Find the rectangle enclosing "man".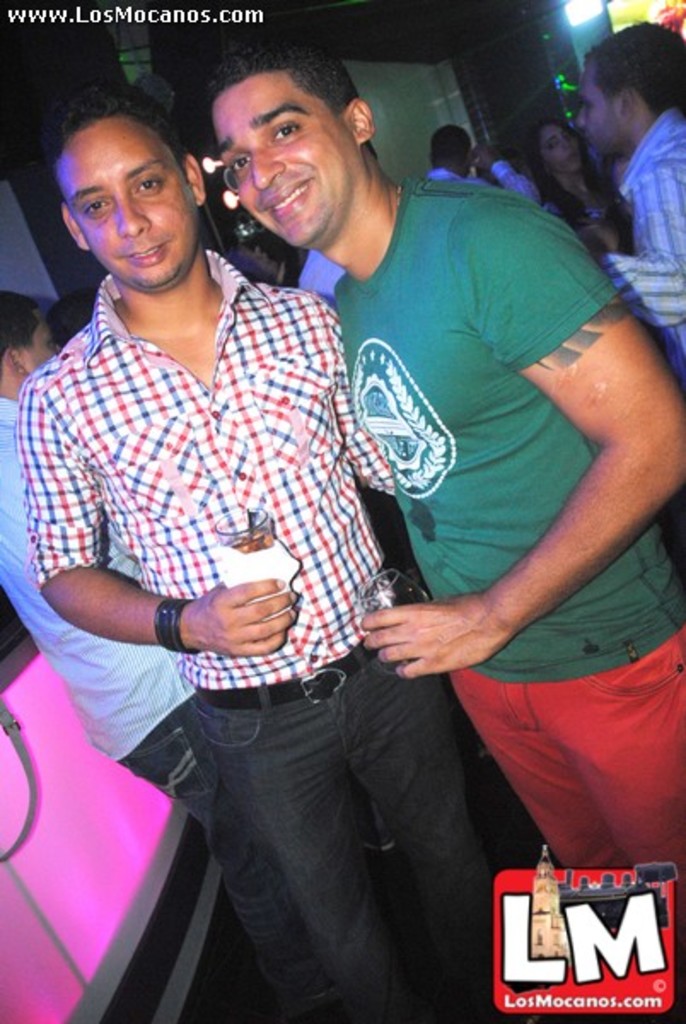
rect(19, 73, 502, 1022).
